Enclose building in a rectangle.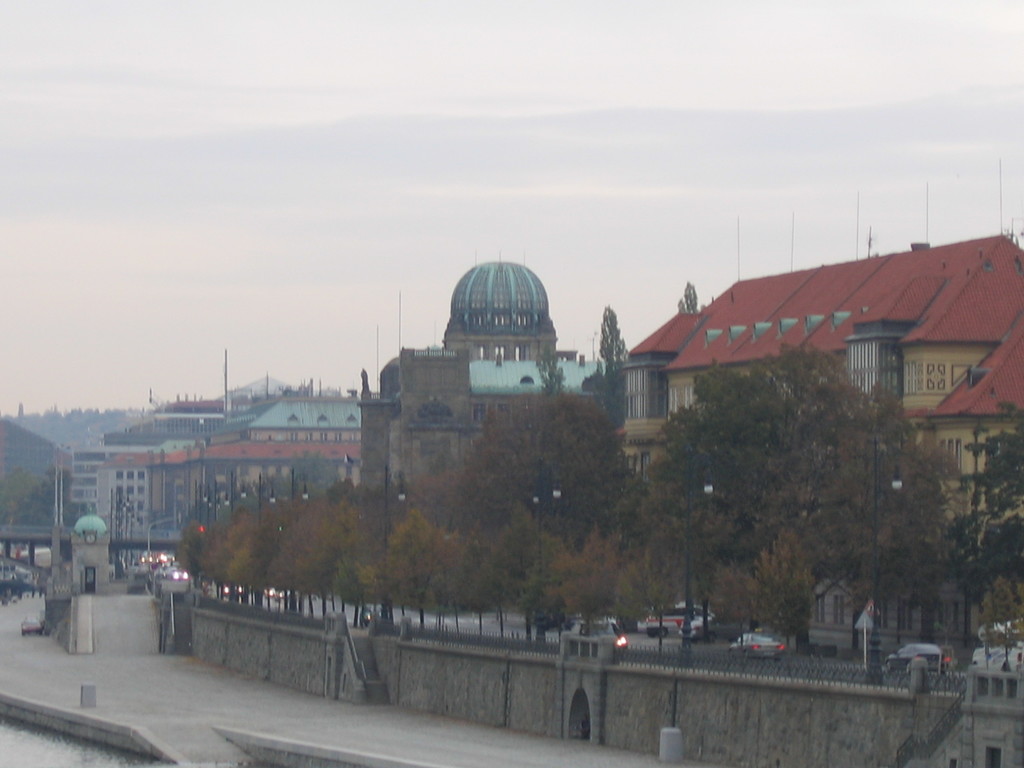
[x1=620, y1=230, x2=1023, y2=667].
